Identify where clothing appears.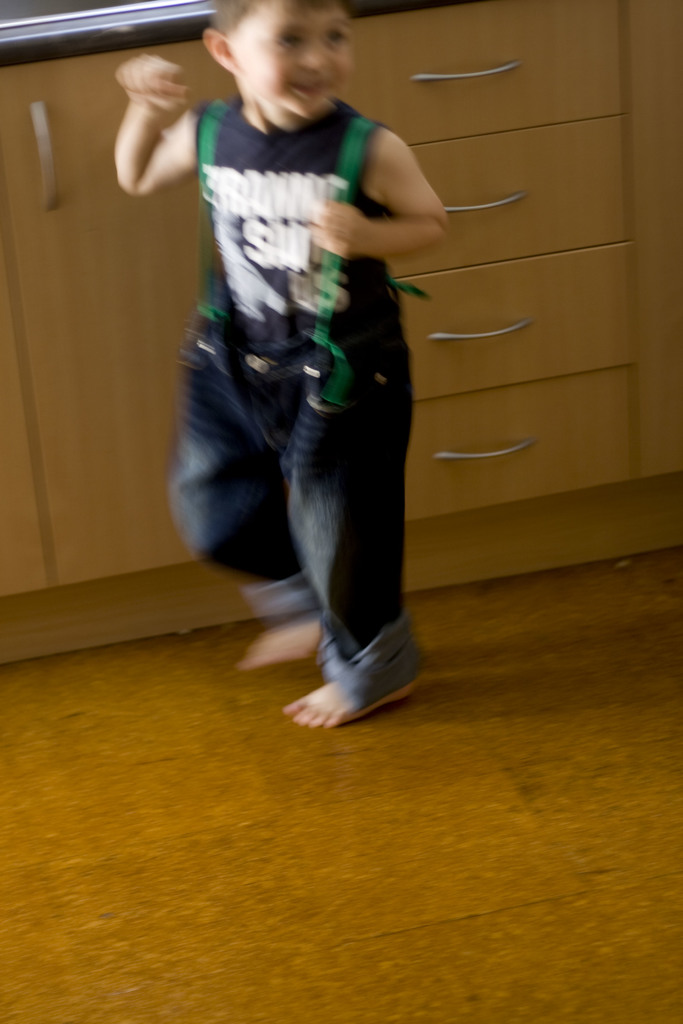
Appears at pyautogui.locateOnScreen(163, 40, 462, 599).
